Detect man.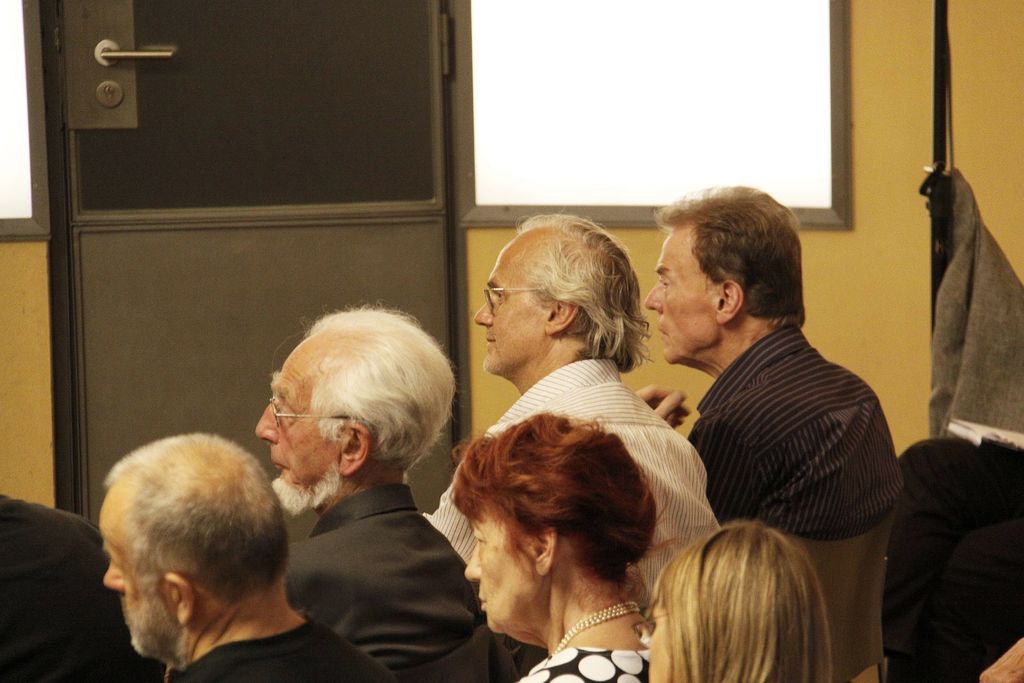
Detected at bbox(630, 183, 904, 541).
